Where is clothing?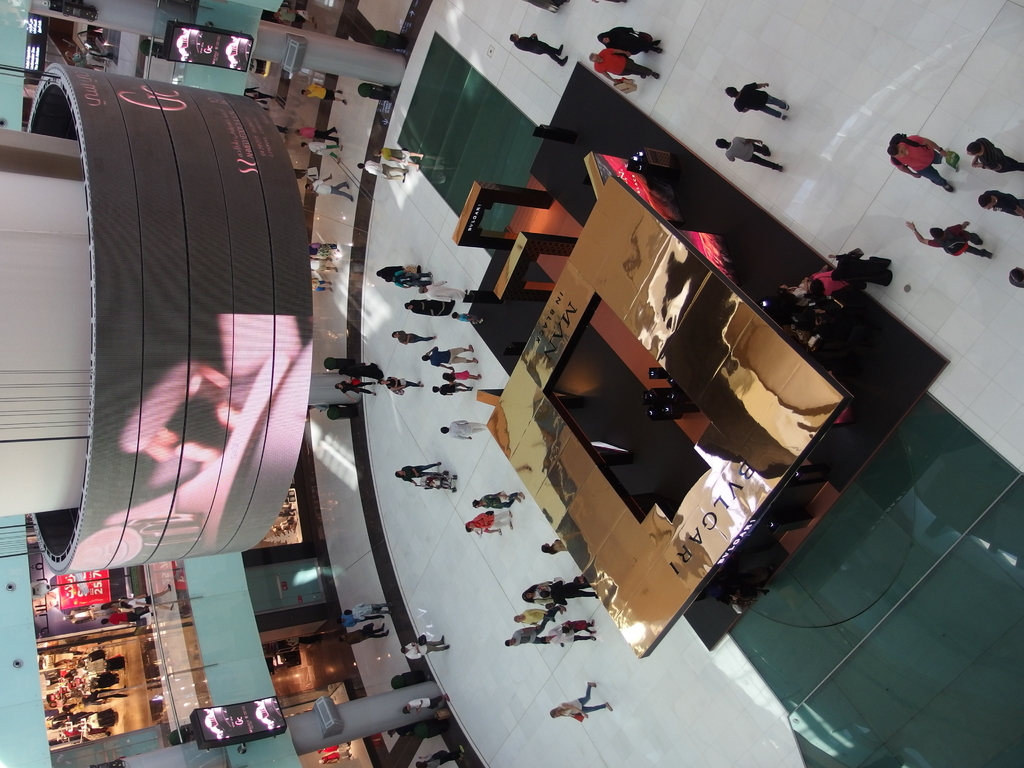
crop(342, 627, 384, 644).
